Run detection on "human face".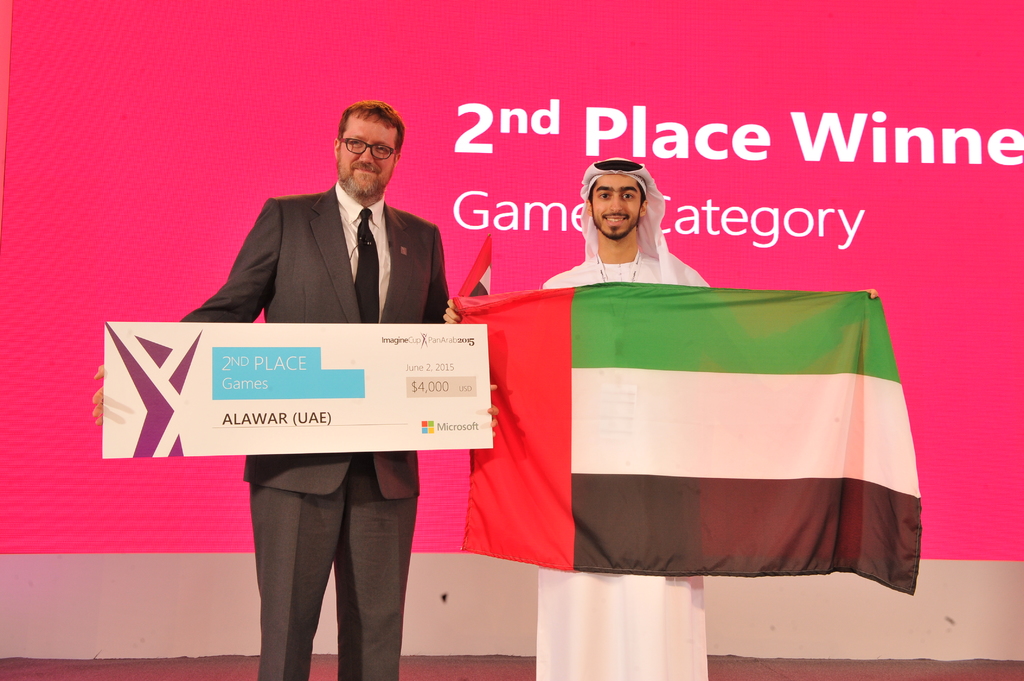
Result: [339,119,401,202].
